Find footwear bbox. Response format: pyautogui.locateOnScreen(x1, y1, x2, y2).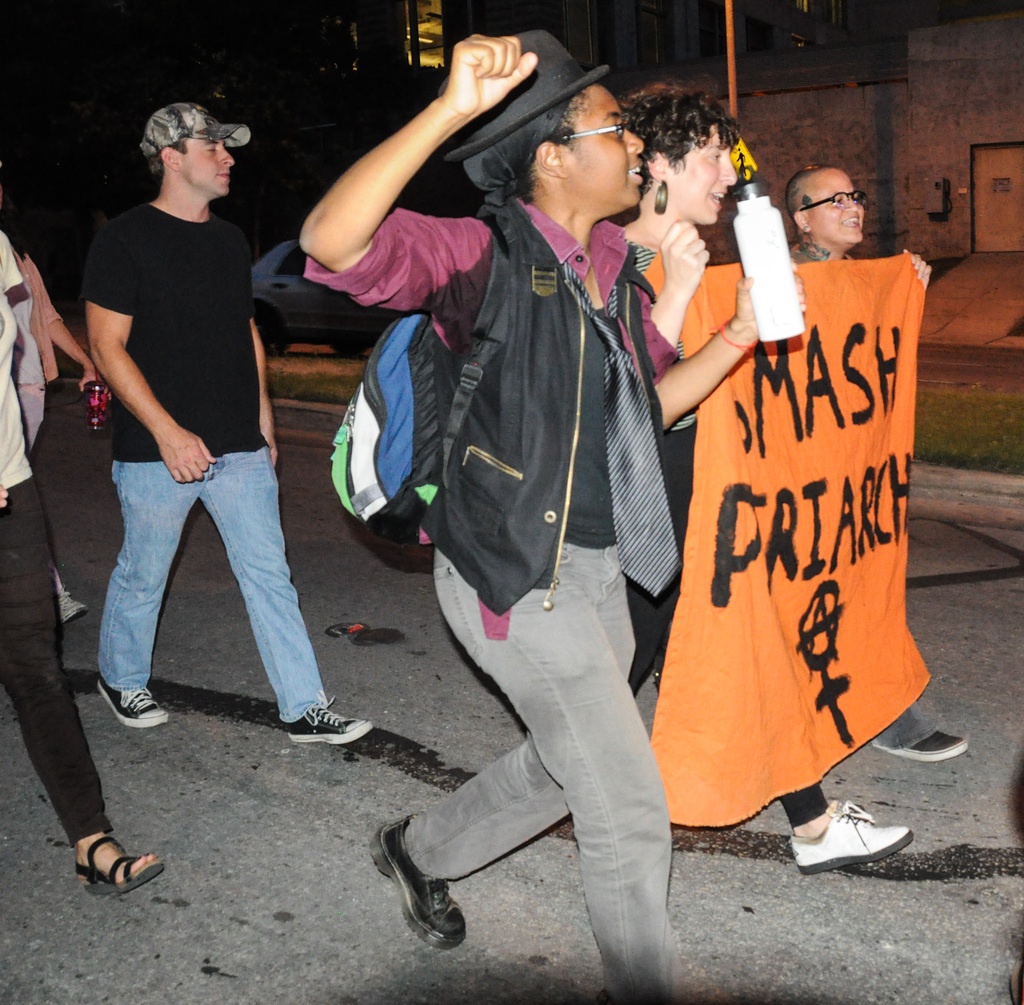
pyautogui.locateOnScreen(870, 729, 966, 764).
